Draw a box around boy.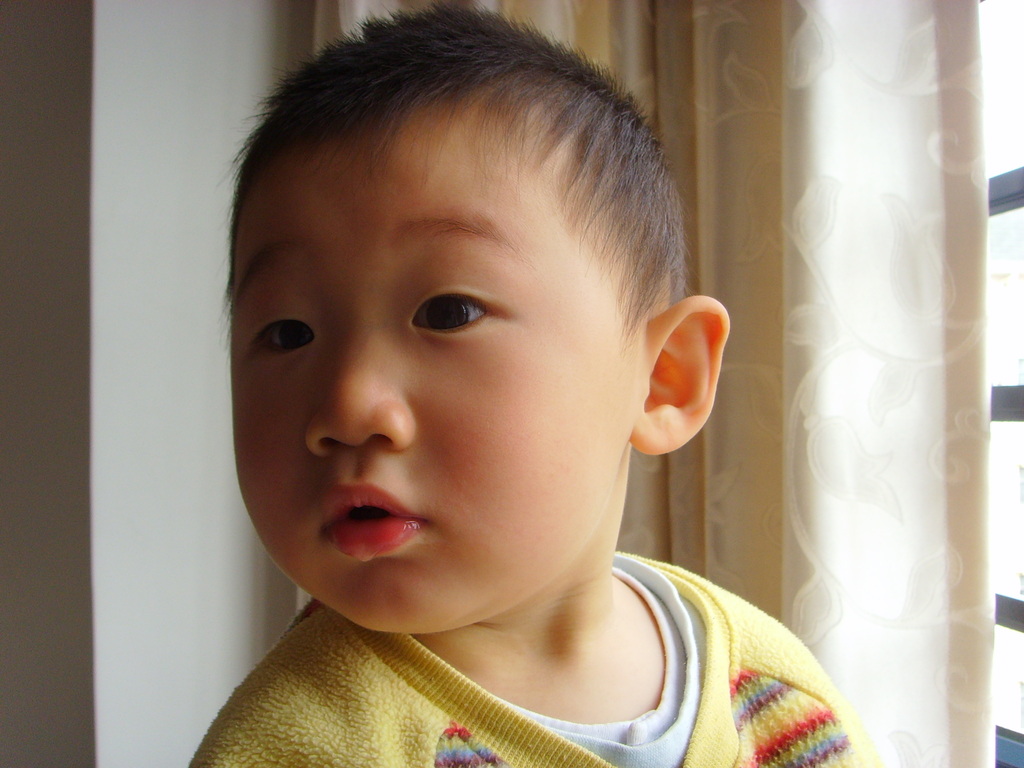
{"x1": 160, "y1": 4, "x2": 826, "y2": 767}.
